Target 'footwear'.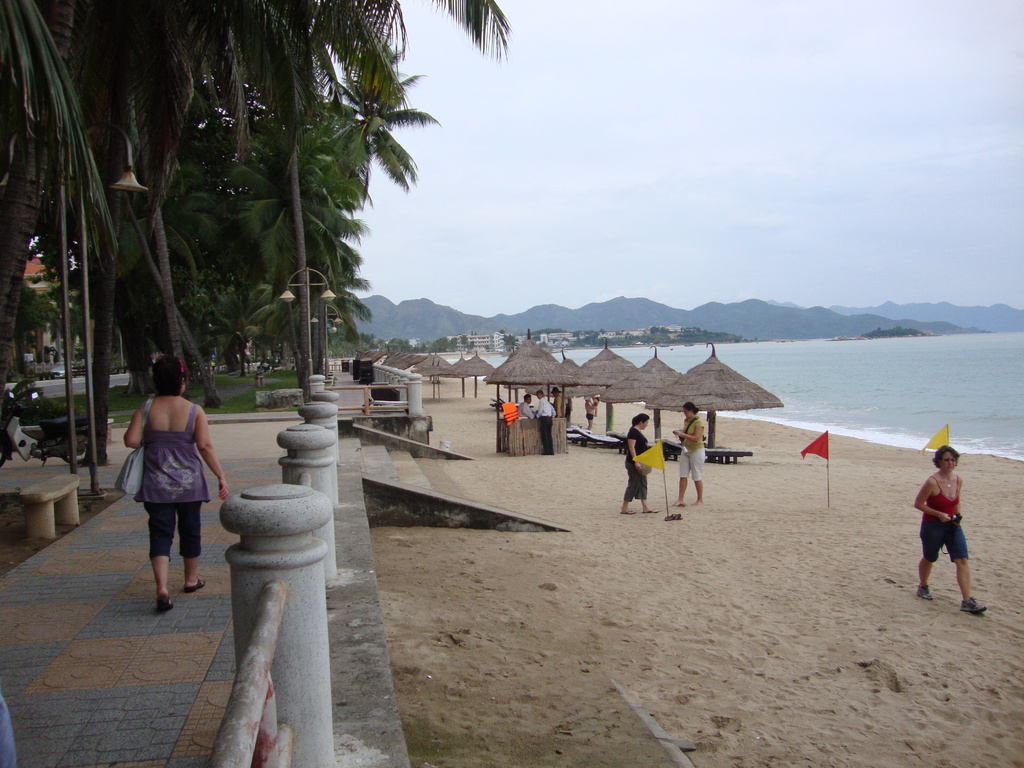
Target region: <region>641, 505, 662, 516</region>.
